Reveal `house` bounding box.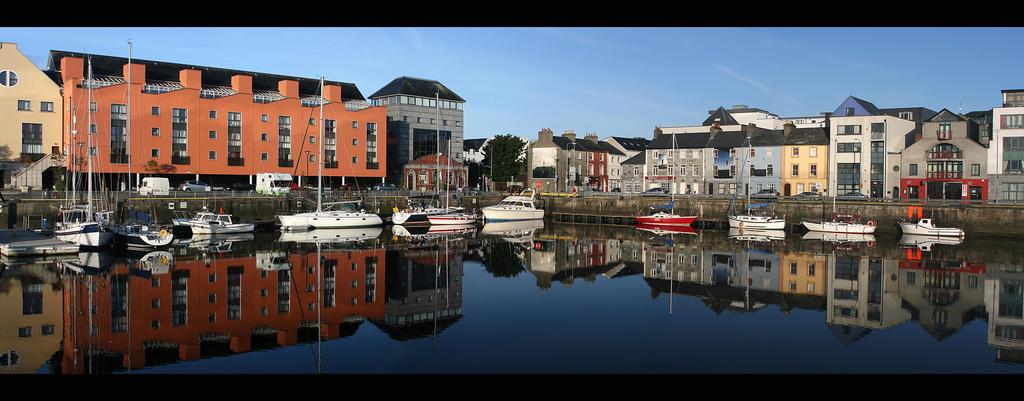
Revealed: [left=778, top=118, right=832, bottom=200].
